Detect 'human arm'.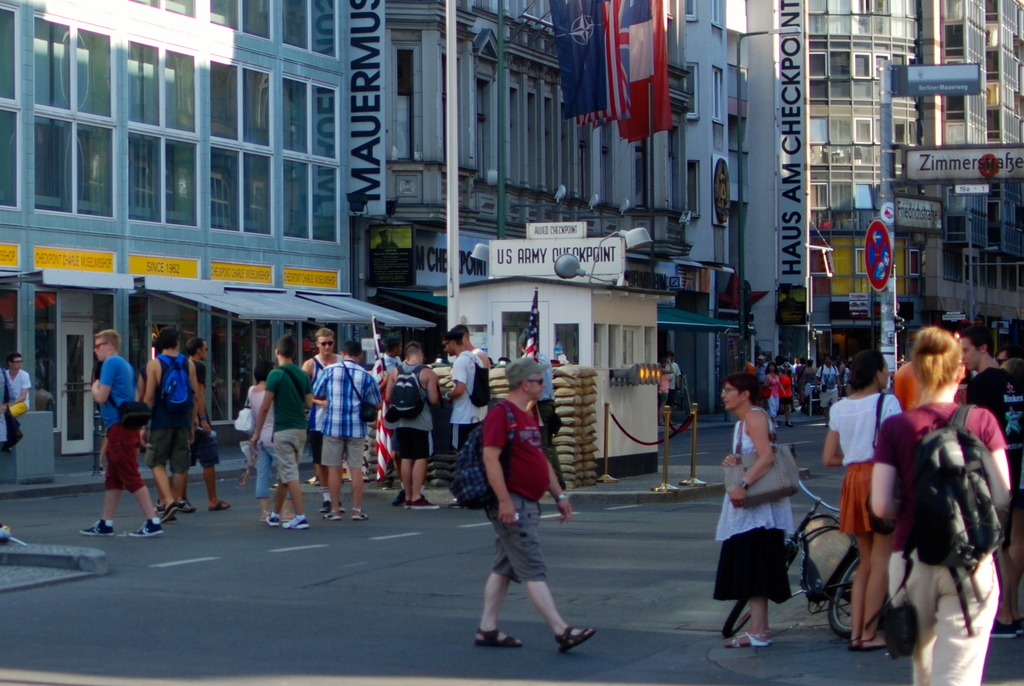
Detected at (left=426, top=366, right=440, bottom=411).
